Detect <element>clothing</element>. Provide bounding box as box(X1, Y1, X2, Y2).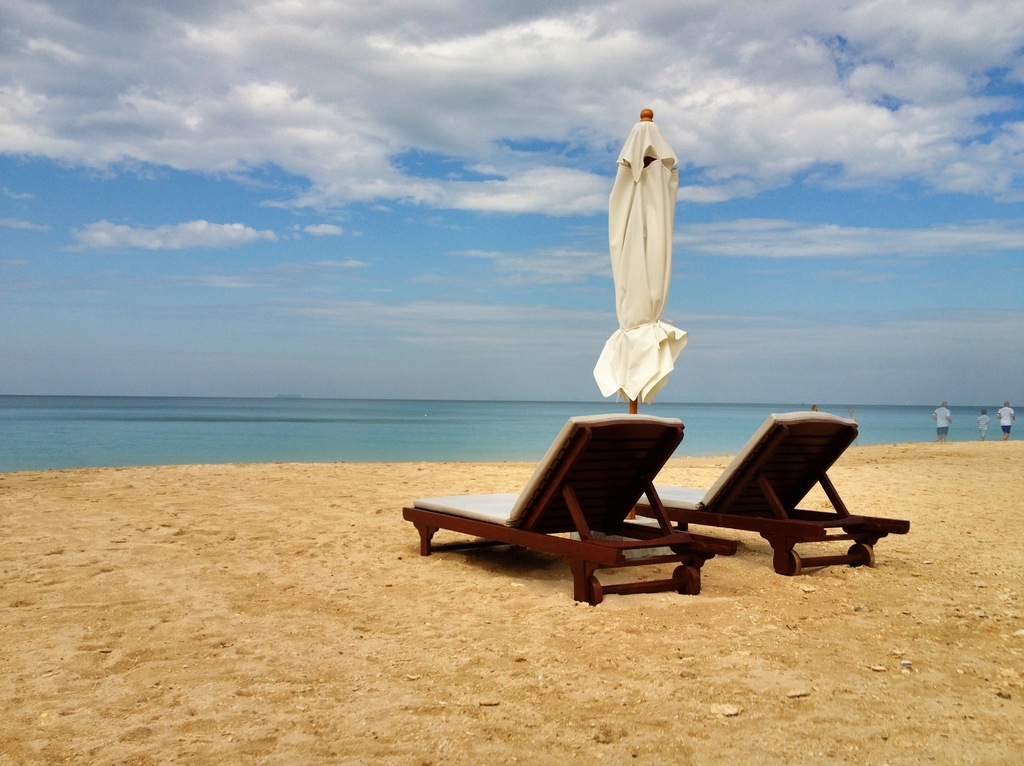
box(936, 406, 950, 446).
